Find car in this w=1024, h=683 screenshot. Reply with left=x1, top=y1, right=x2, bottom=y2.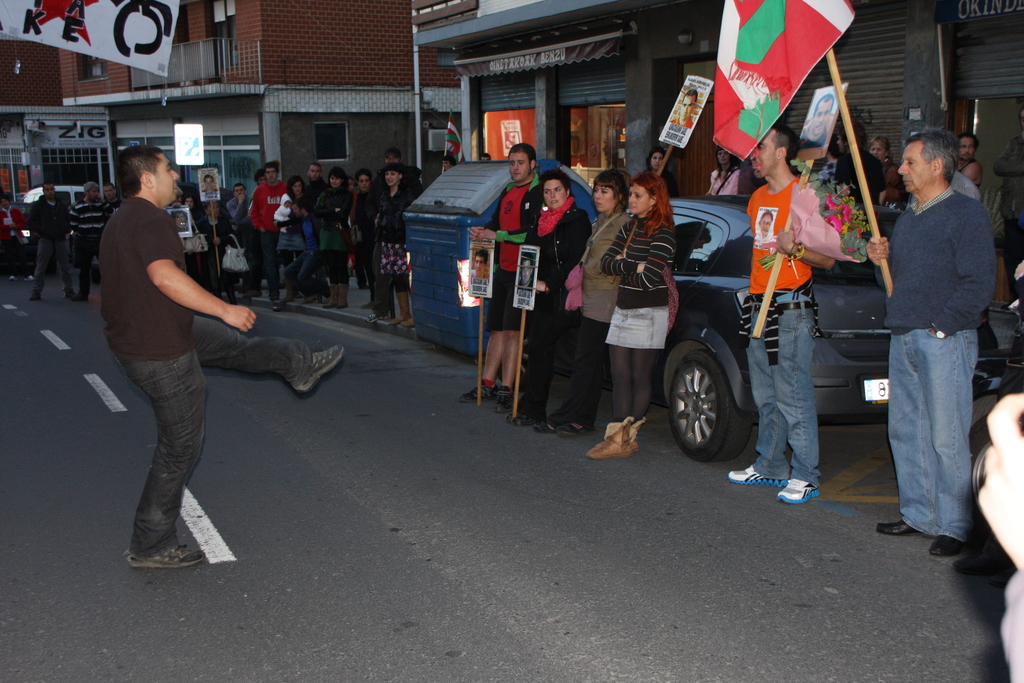
left=0, top=201, right=68, bottom=274.
